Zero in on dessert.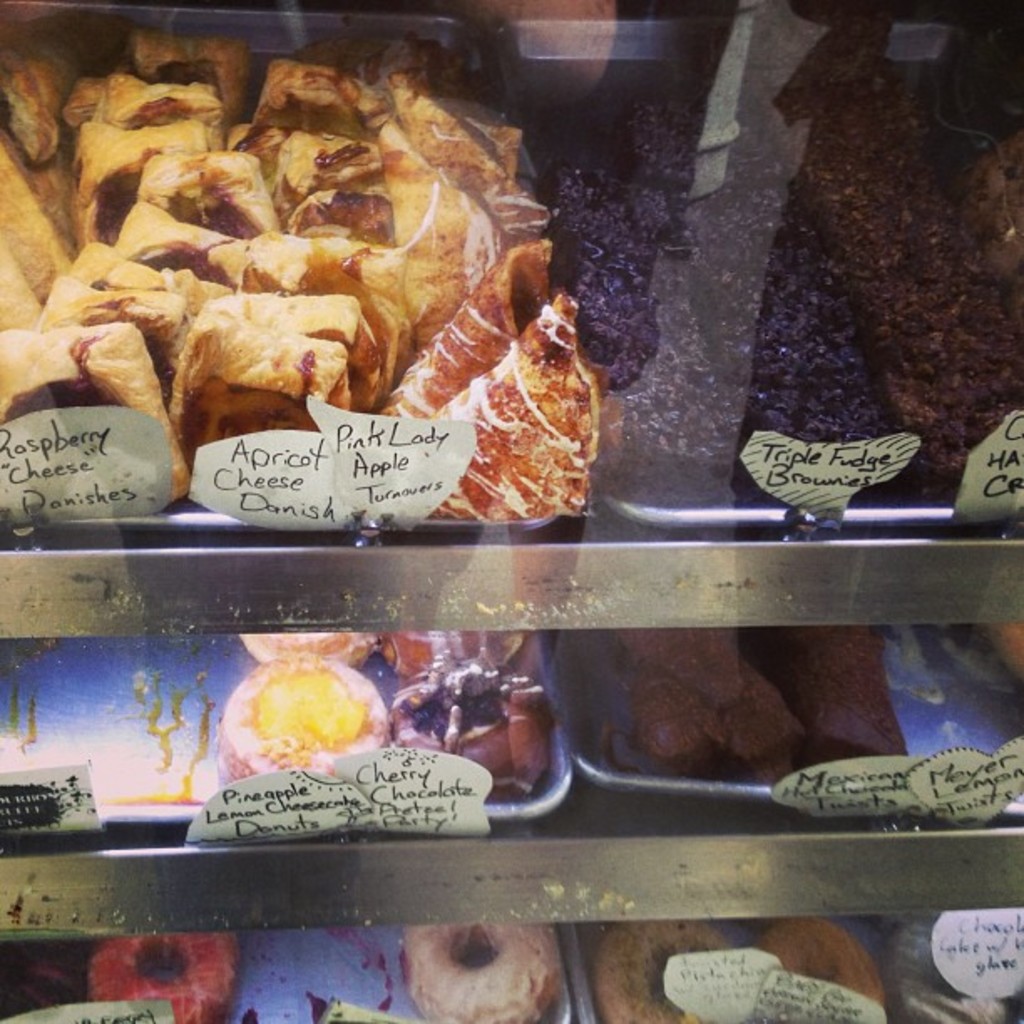
Zeroed in: bbox(395, 924, 569, 1022).
